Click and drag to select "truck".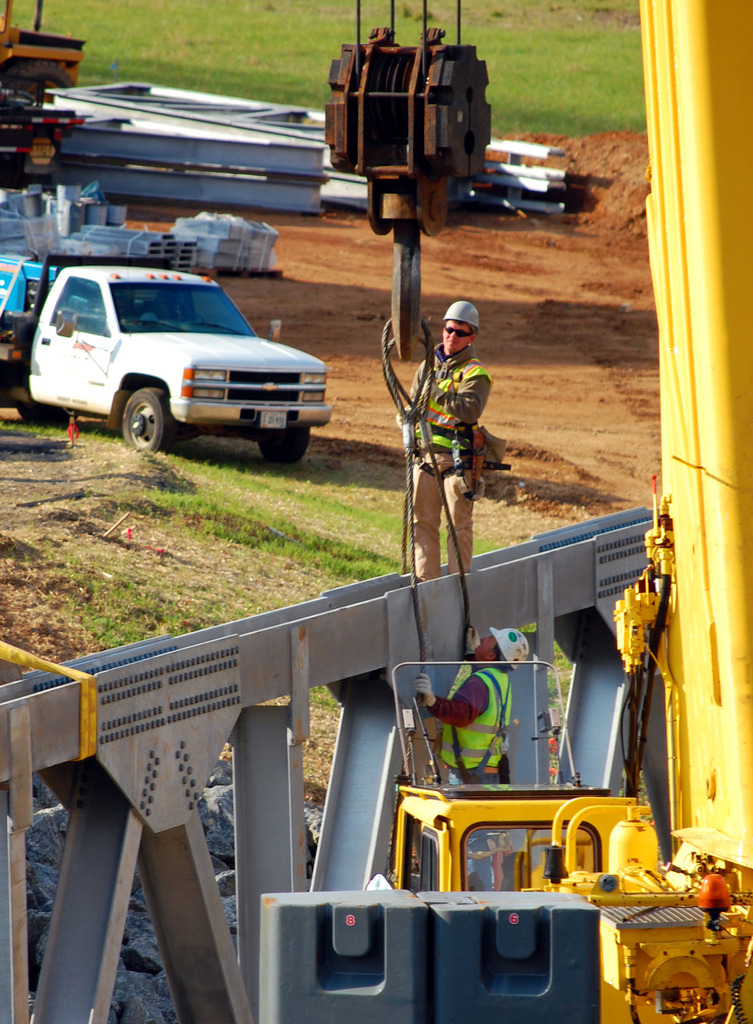
Selection: l=0, t=259, r=339, b=460.
